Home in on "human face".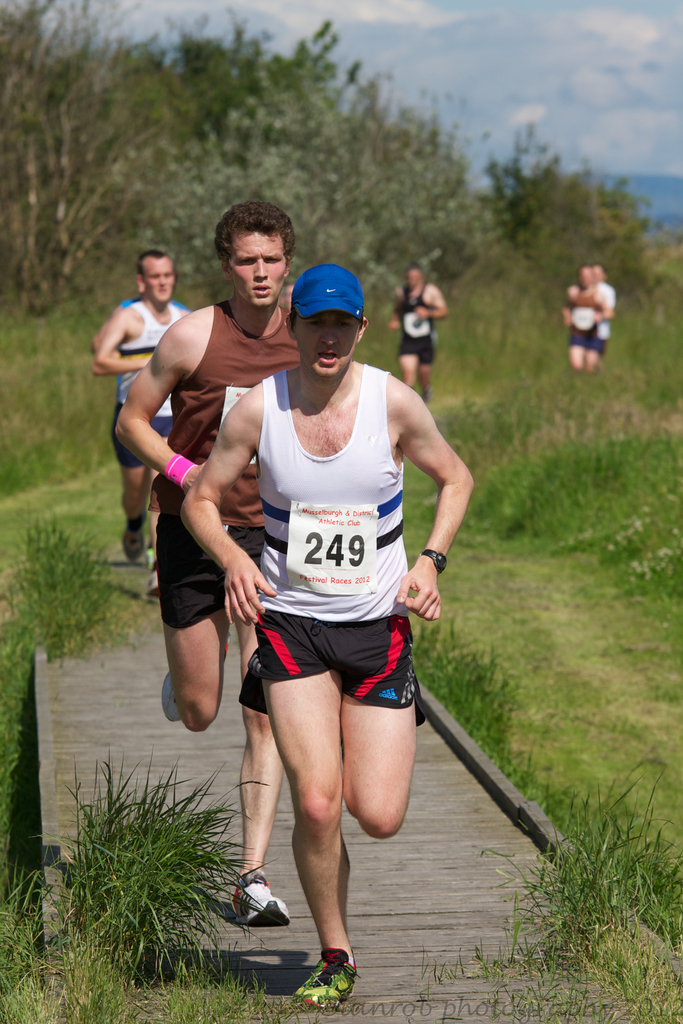
Homed in at (left=404, top=267, right=422, bottom=292).
